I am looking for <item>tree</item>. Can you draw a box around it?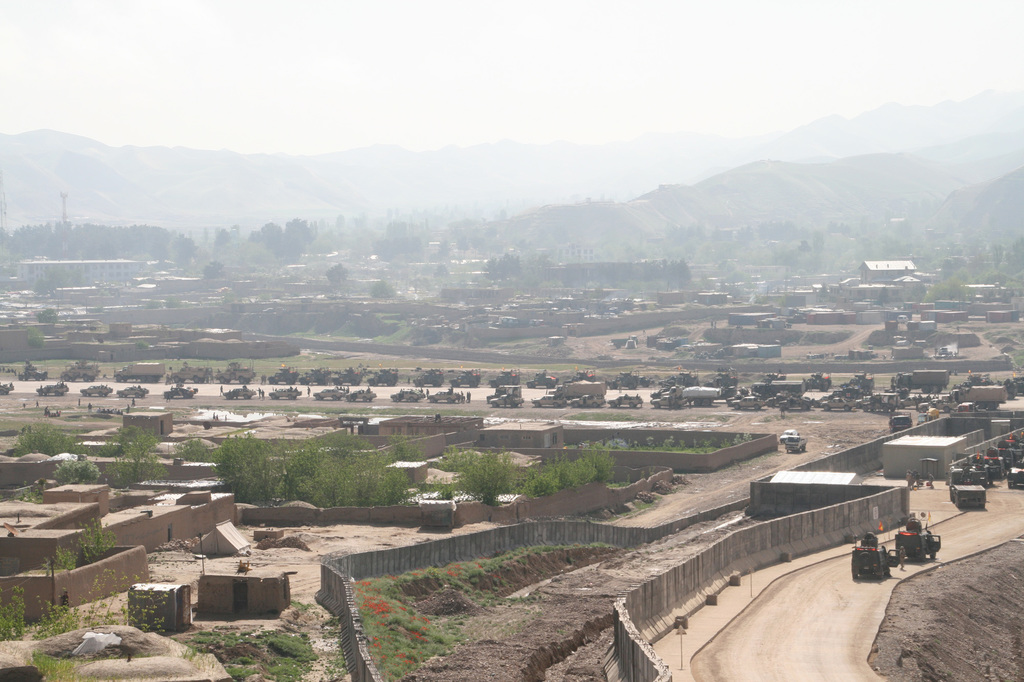
Sure, the bounding box is 572,440,609,488.
